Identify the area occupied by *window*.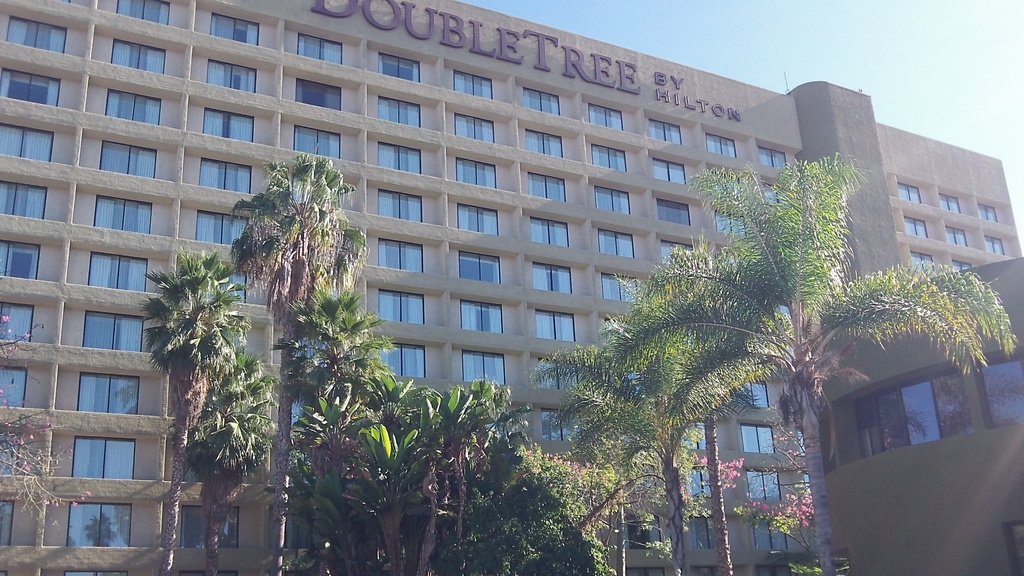
Area: 842,361,973,466.
